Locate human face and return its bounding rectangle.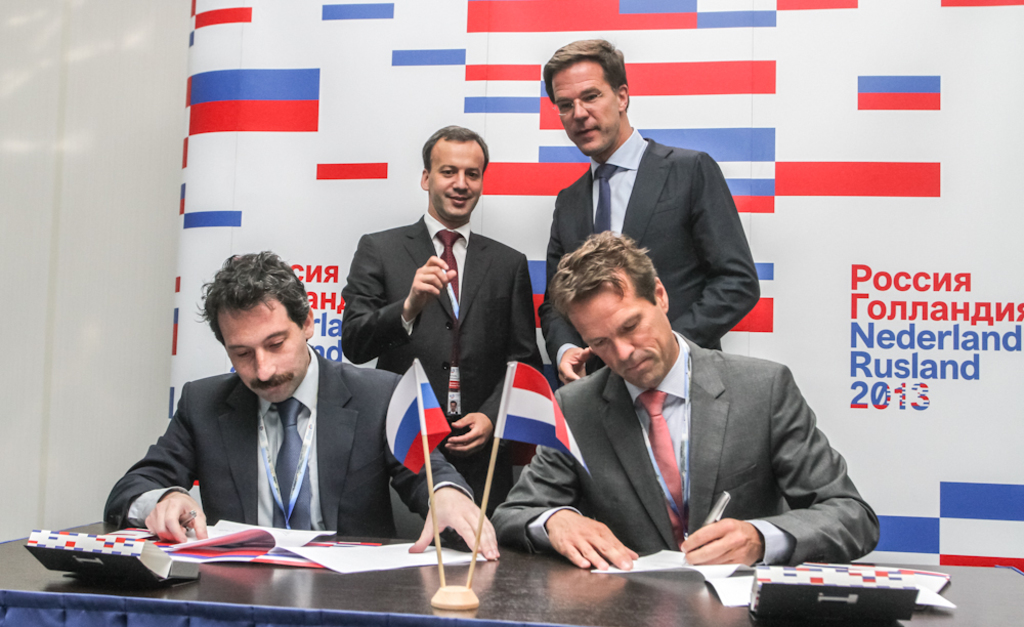
bbox=[216, 294, 307, 403].
